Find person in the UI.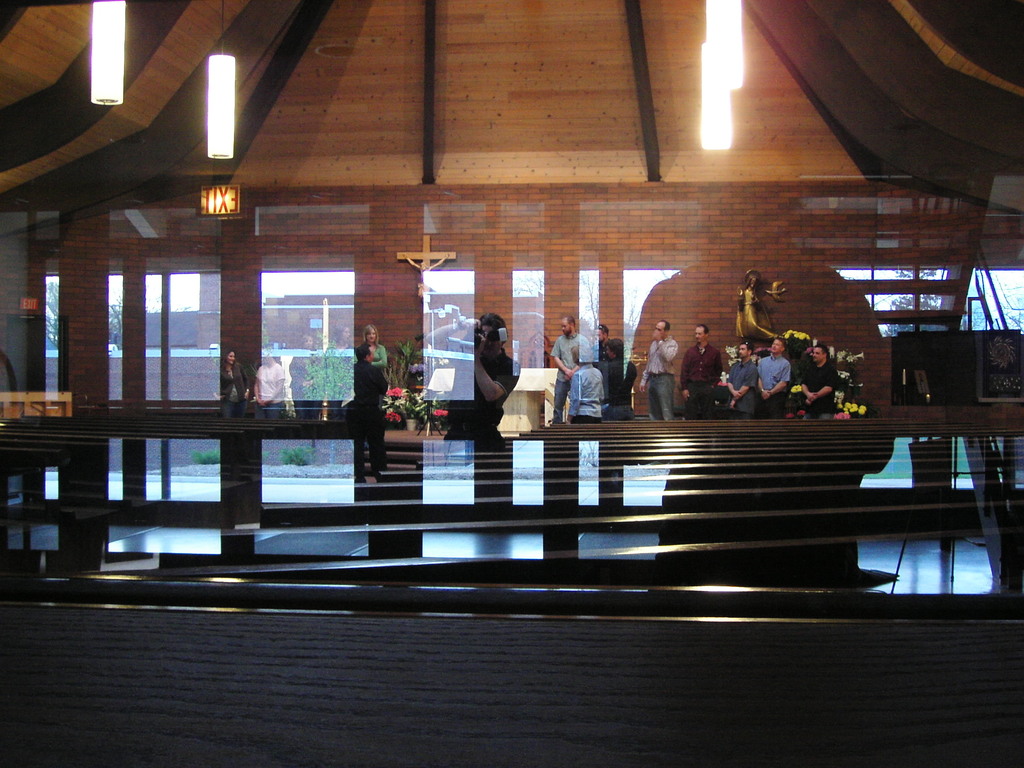
UI element at box=[733, 278, 776, 339].
